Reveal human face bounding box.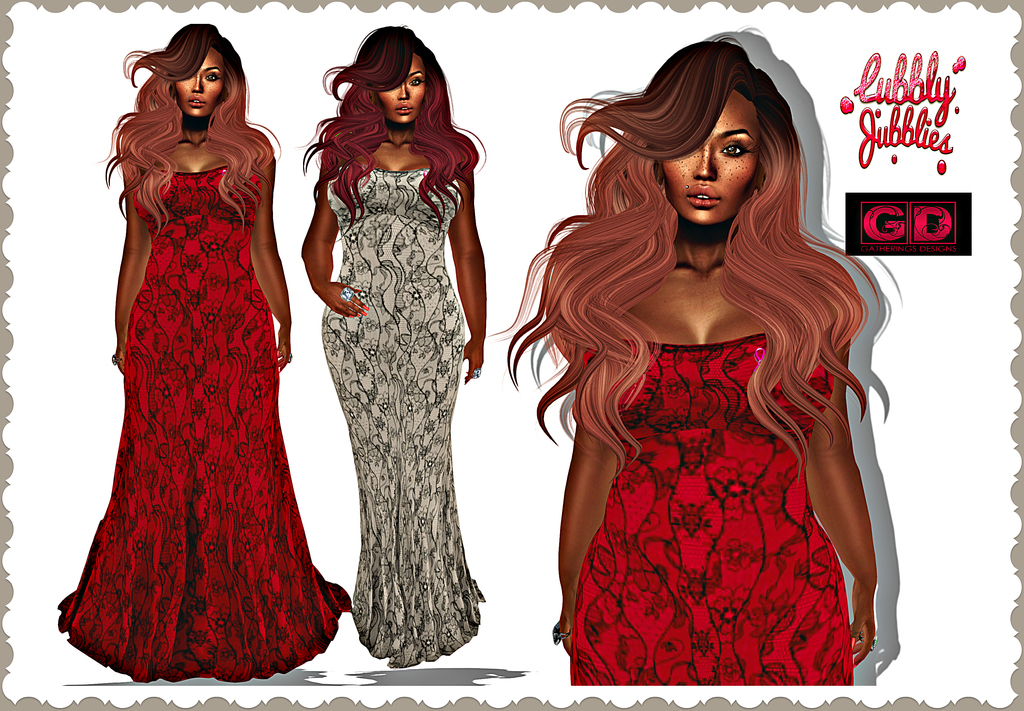
Revealed: [left=173, top=44, right=227, bottom=119].
